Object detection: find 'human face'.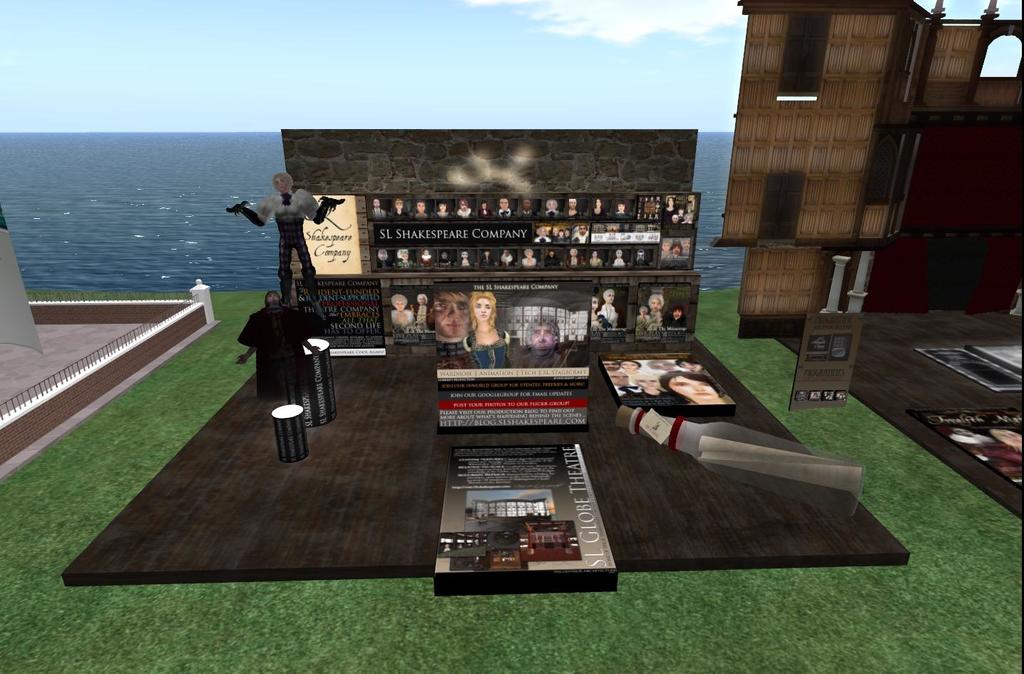
l=623, t=357, r=638, b=371.
